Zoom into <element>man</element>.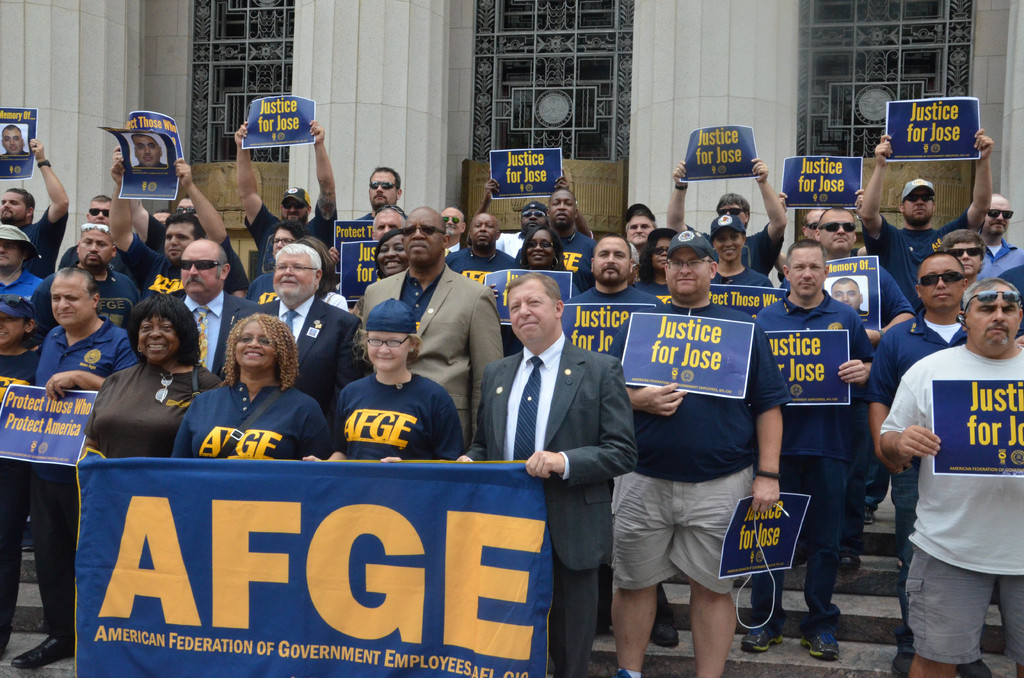
Zoom target: 0:218:50:300.
